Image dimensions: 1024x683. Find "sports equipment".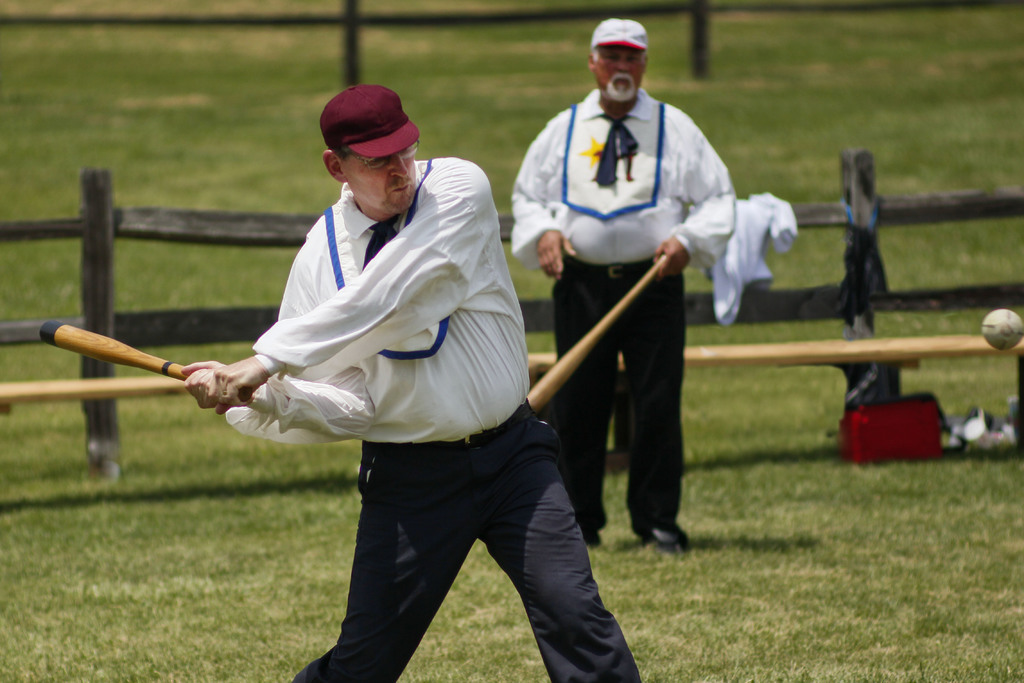
36/317/259/409.
